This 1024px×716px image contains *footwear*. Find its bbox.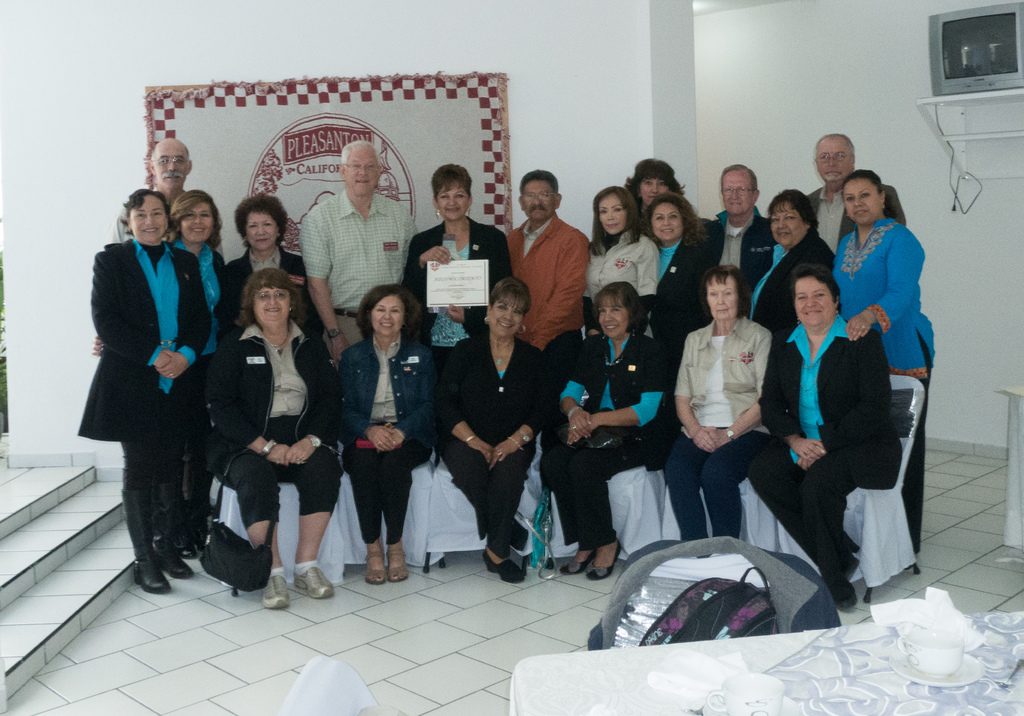
[x1=186, y1=450, x2=206, y2=558].
